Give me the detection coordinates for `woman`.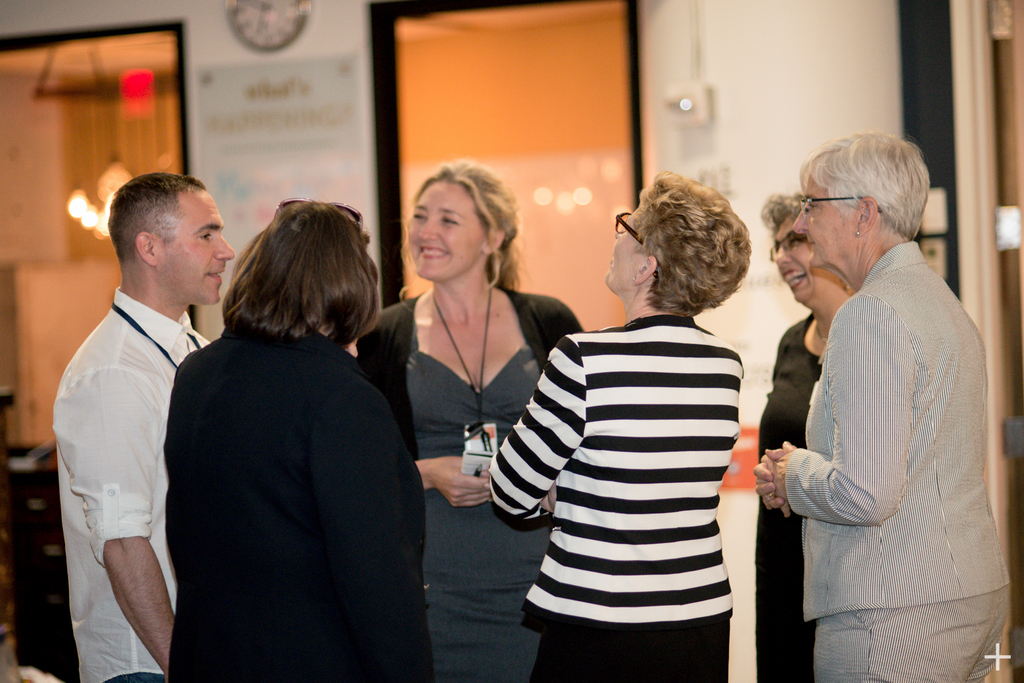
locate(754, 131, 1010, 682).
